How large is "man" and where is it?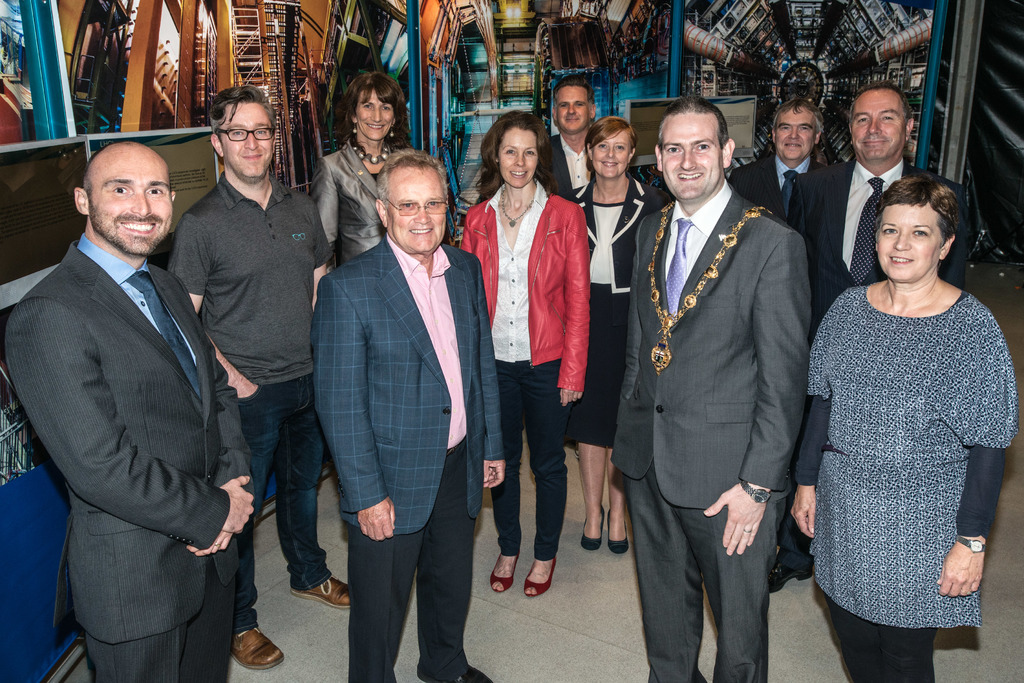
Bounding box: select_region(12, 66, 261, 682).
